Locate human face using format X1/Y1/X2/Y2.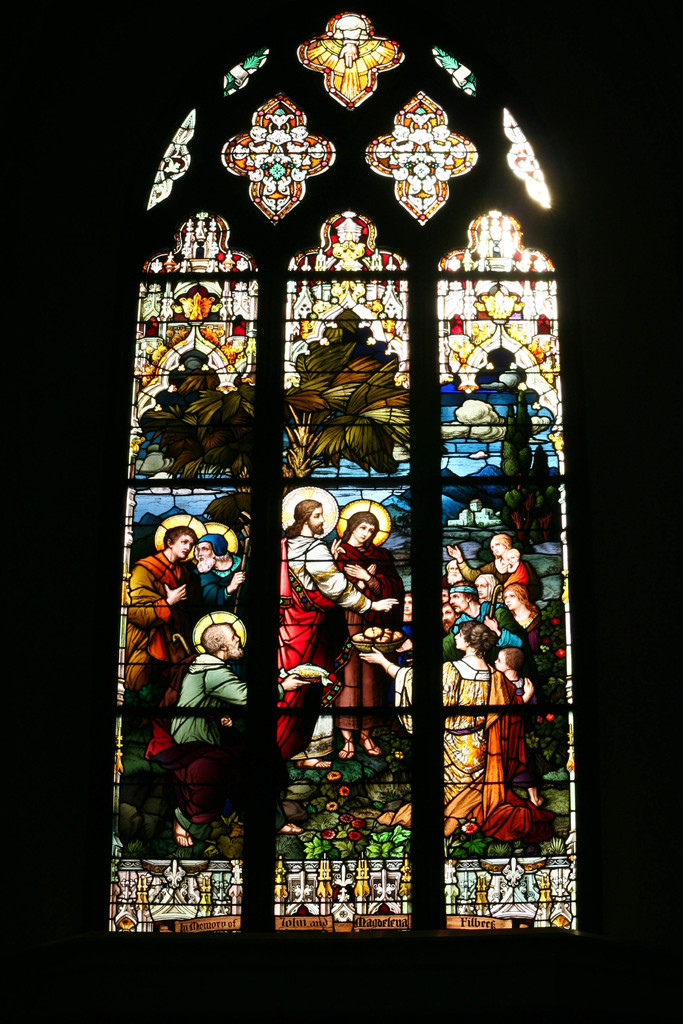
193/540/216/568.
